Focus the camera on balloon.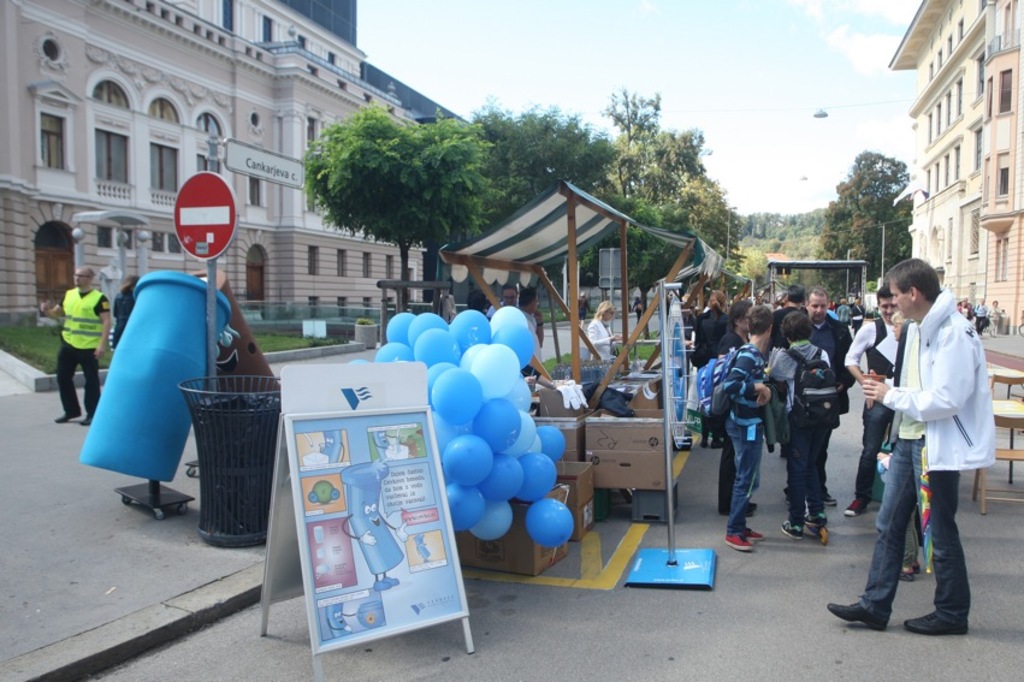
Focus region: crop(532, 426, 568, 461).
